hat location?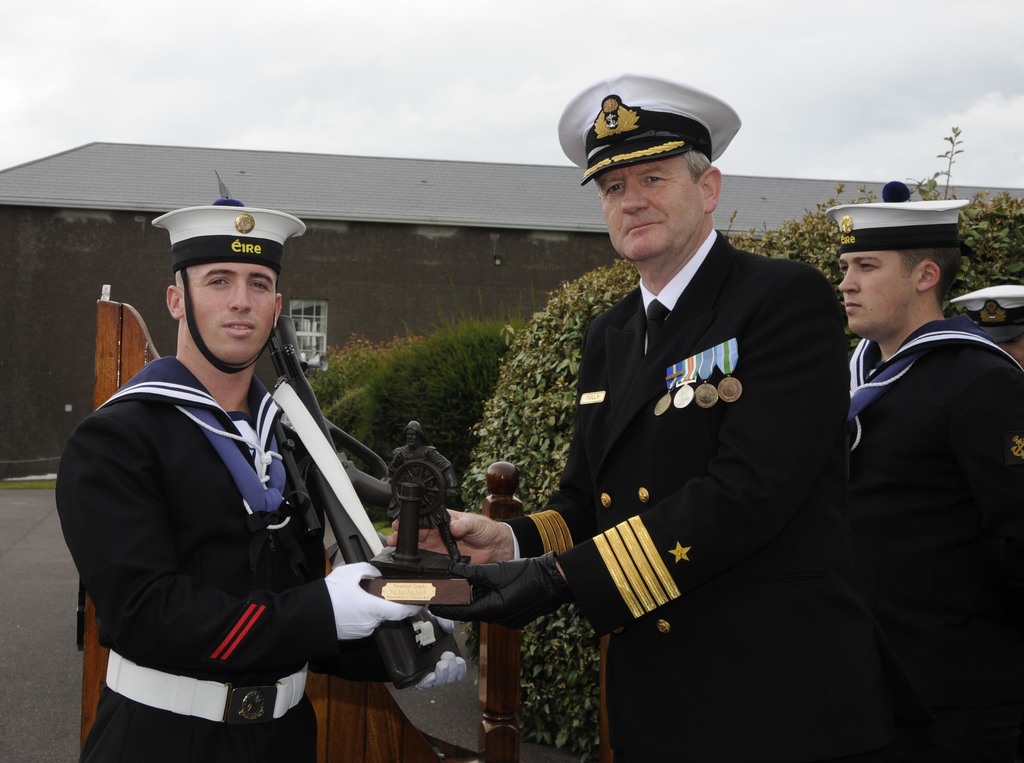
select_region(946, 281, 1023, 344)
